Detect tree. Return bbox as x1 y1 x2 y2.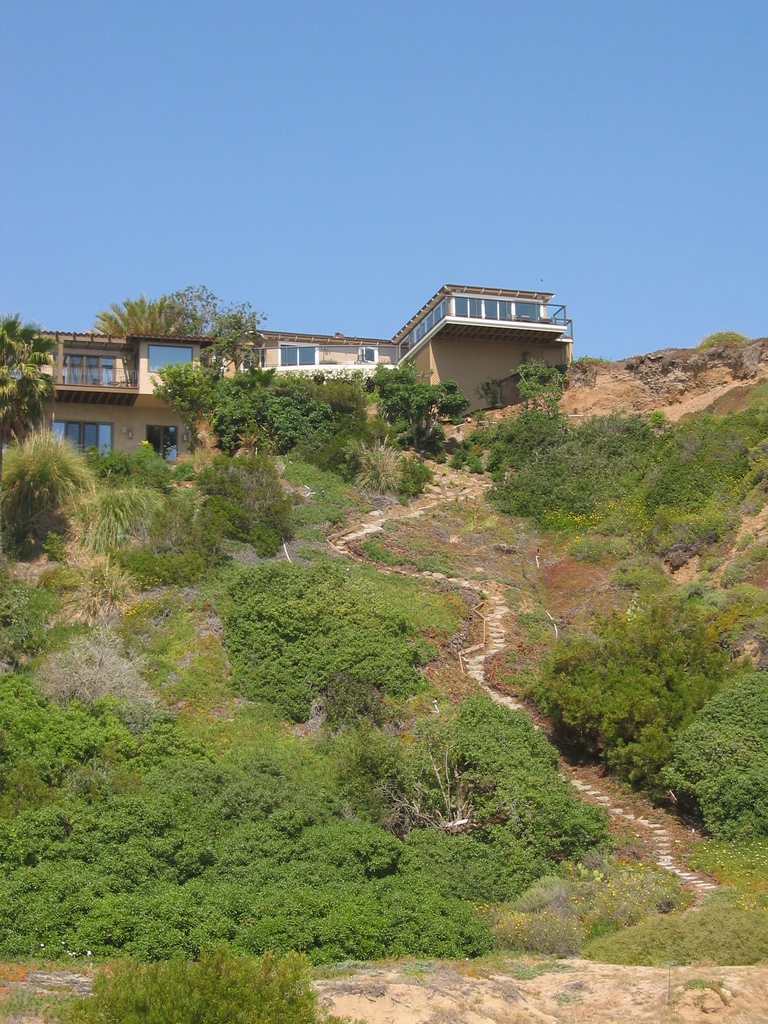
0 301 111 567.
